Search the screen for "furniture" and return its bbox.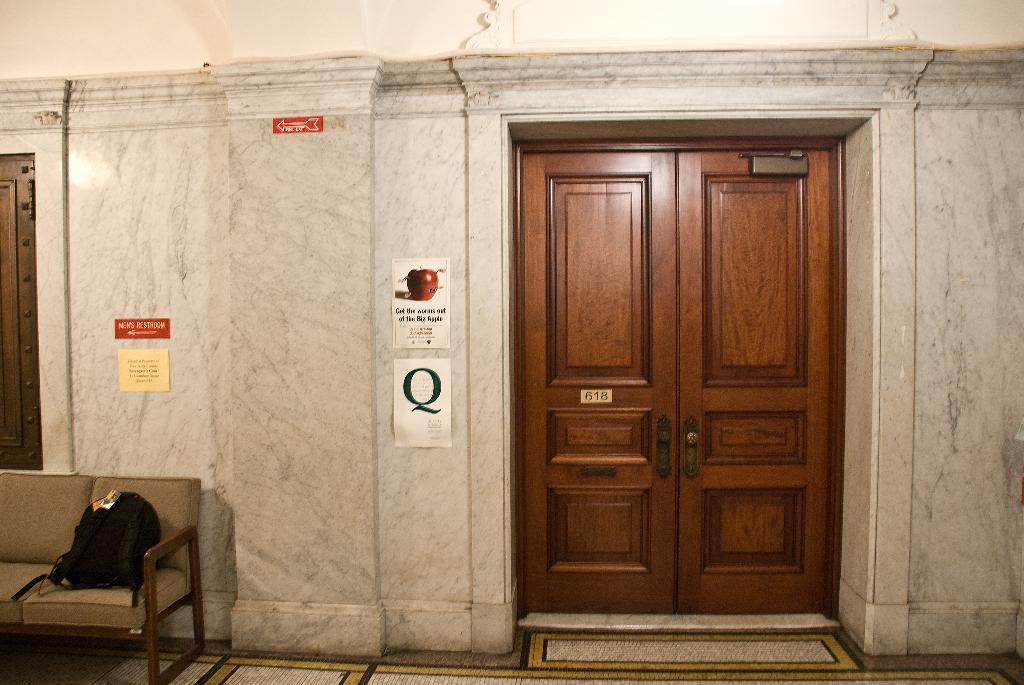
Found: {"x1": 0, "y1": 468, "x2": 203, "y2": 684}.
